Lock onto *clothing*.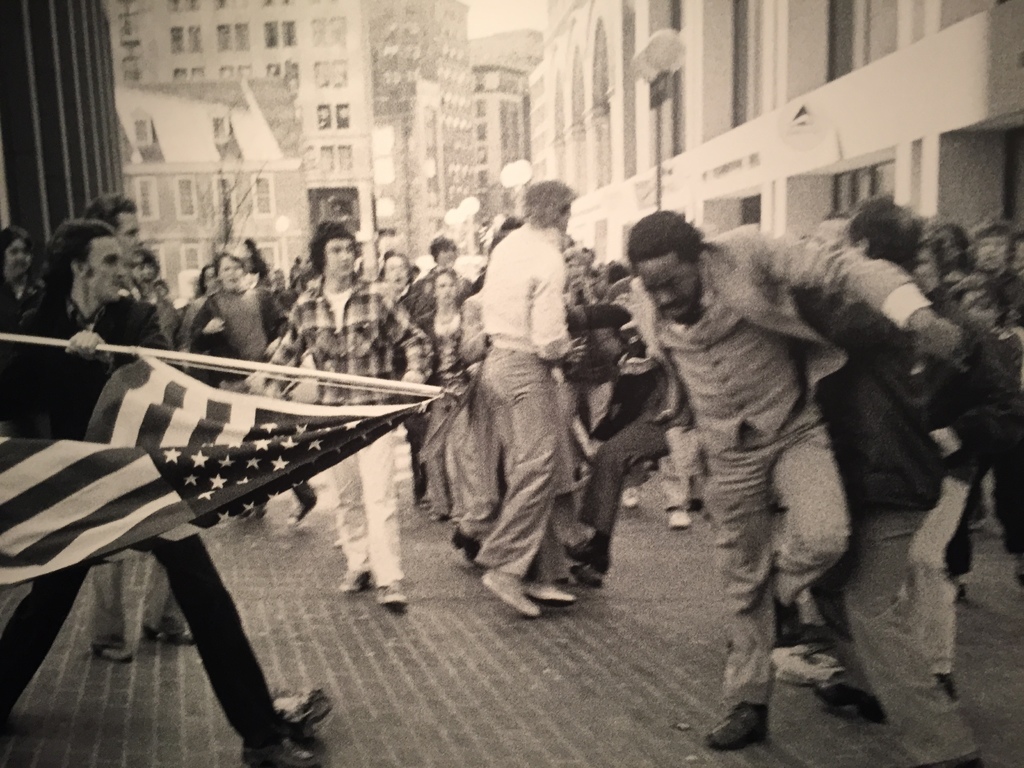
Locked: {"x1": 980, "y1": 261, "x2": 1023, "y2": 566}.
